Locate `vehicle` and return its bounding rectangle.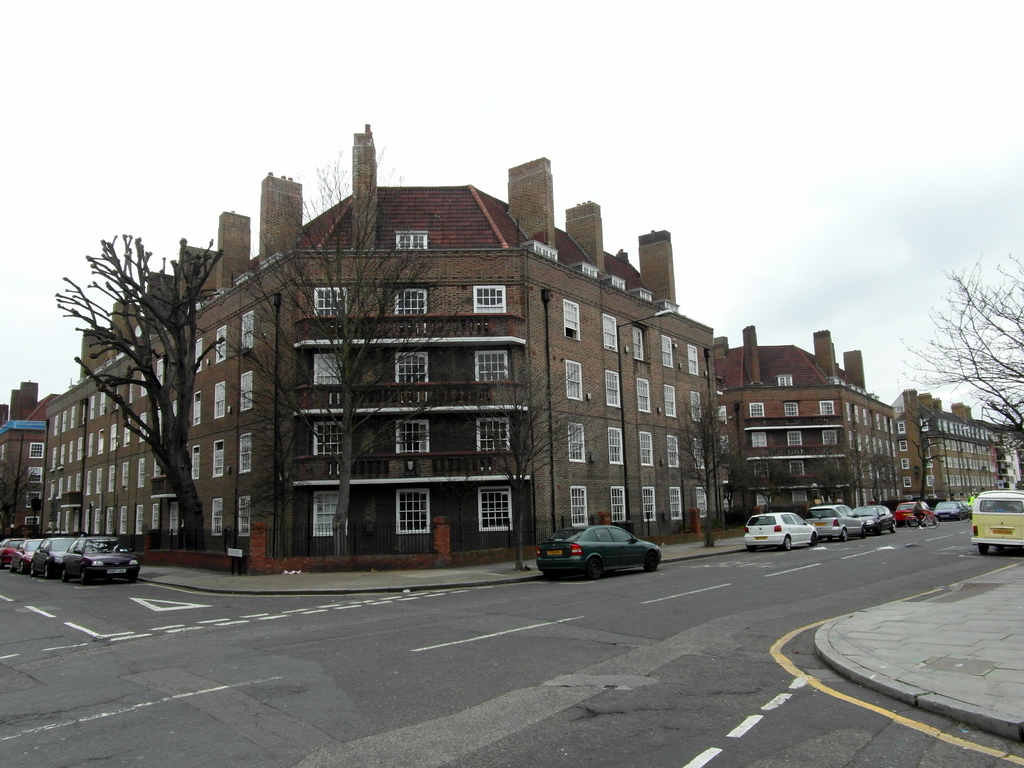
[968,488,1023,557].
